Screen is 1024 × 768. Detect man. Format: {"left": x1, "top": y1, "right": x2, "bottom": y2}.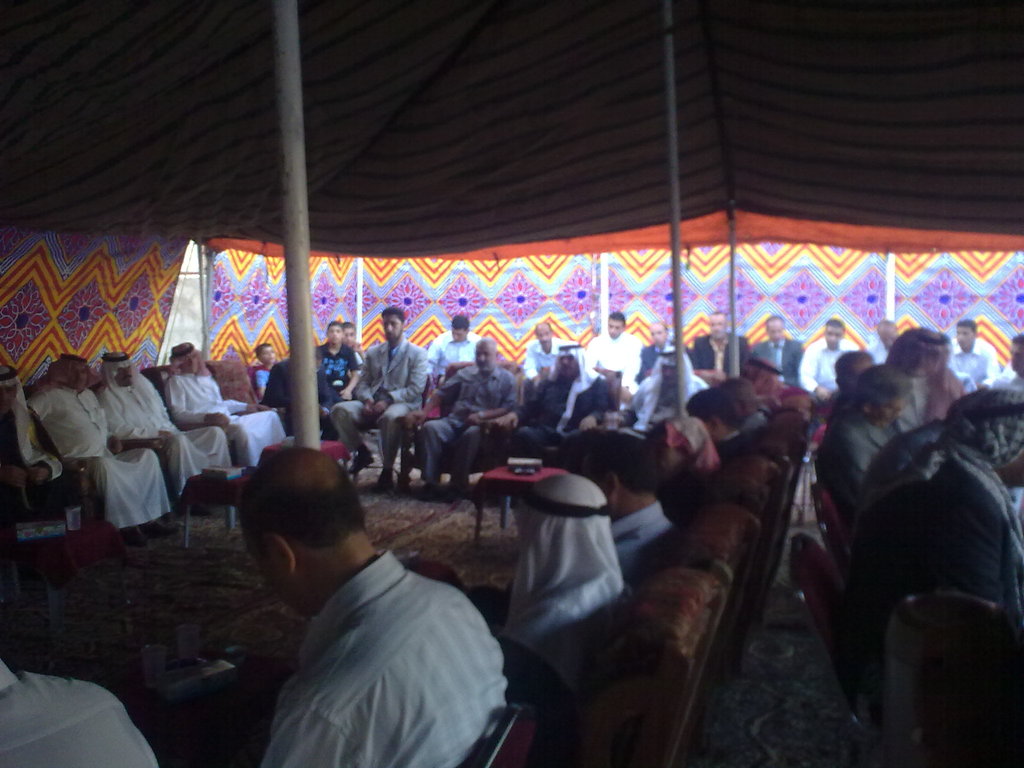
{"left": 681, "top": 305, "right": 749, "bottom": 392}.
